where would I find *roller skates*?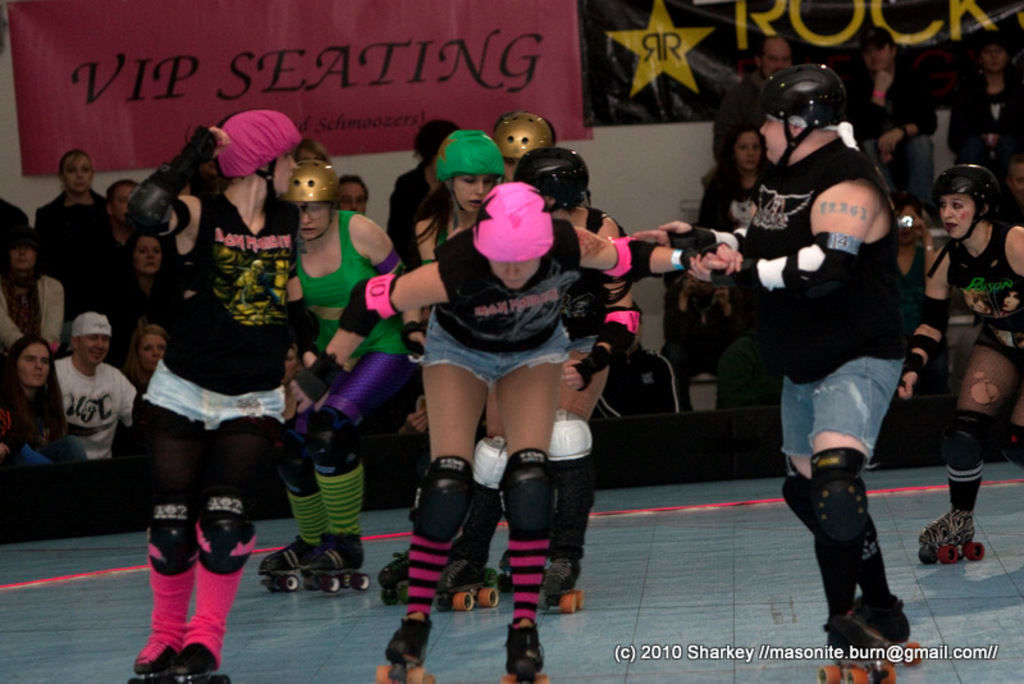
At left=539, top=557, right=582, bottom=619.
